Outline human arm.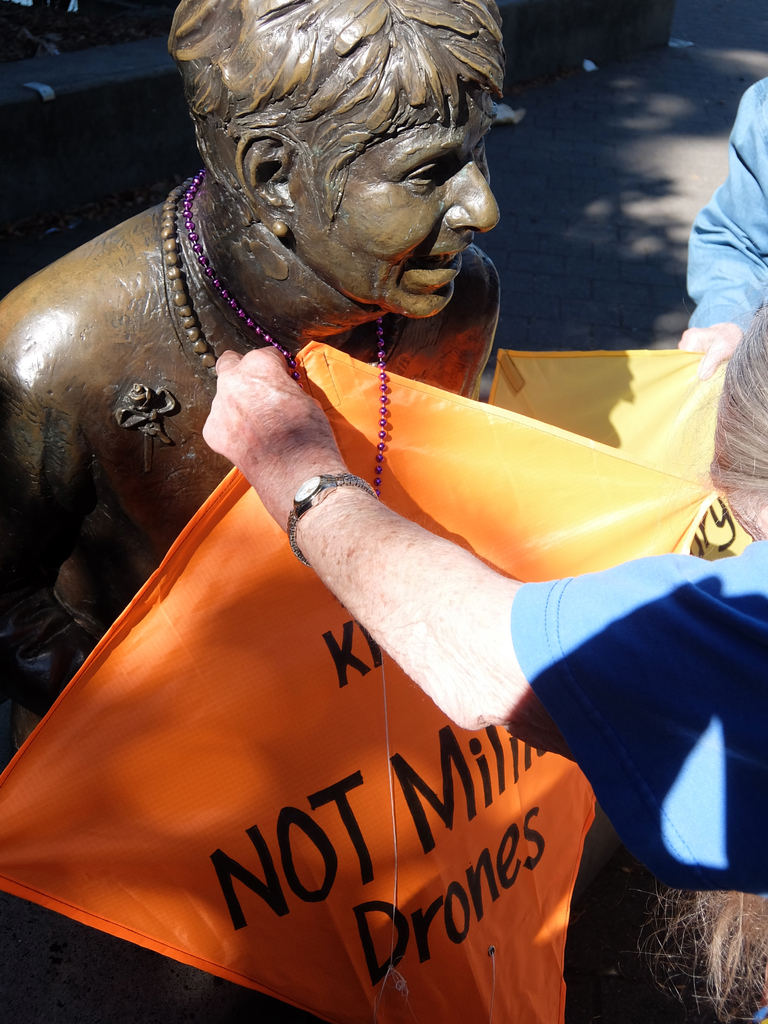
Outline: x1=673, y1=78, x2=767, y2=383.
